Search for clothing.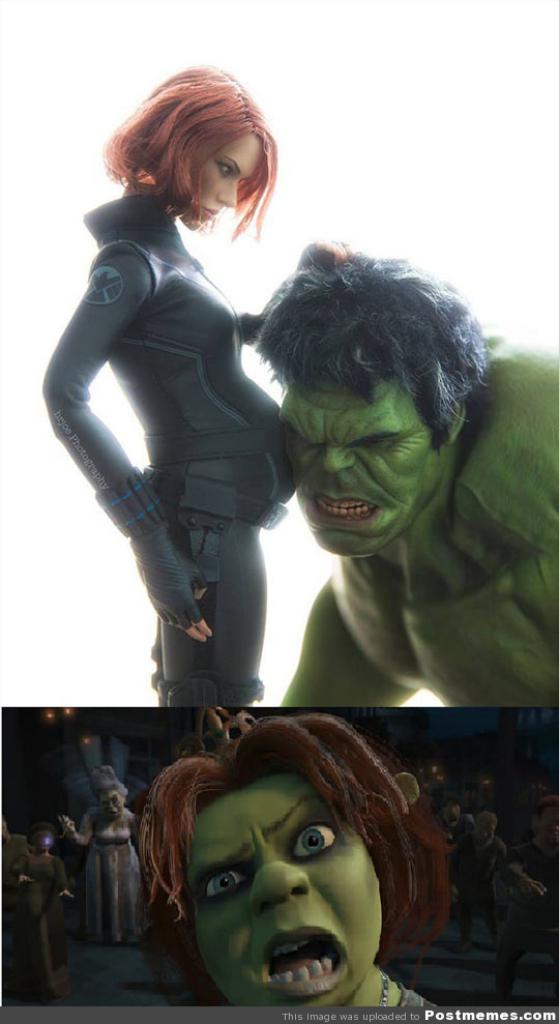
Found at l=73, t=836, r=148, b=943.
